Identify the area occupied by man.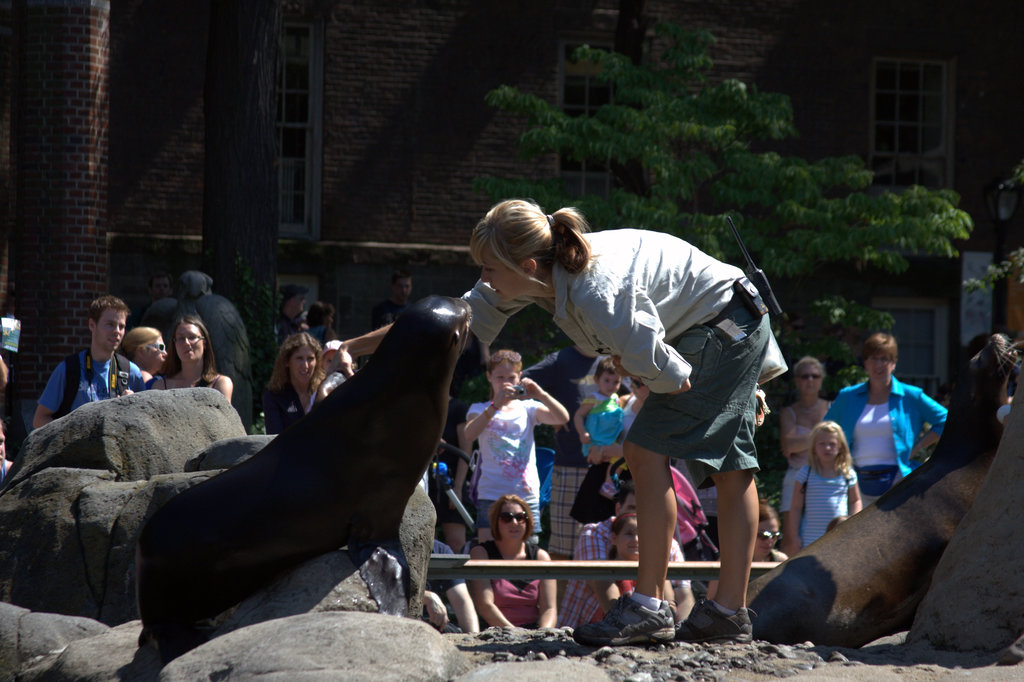
Area: (x1=268, y1=287, x2=307, y2=384).
